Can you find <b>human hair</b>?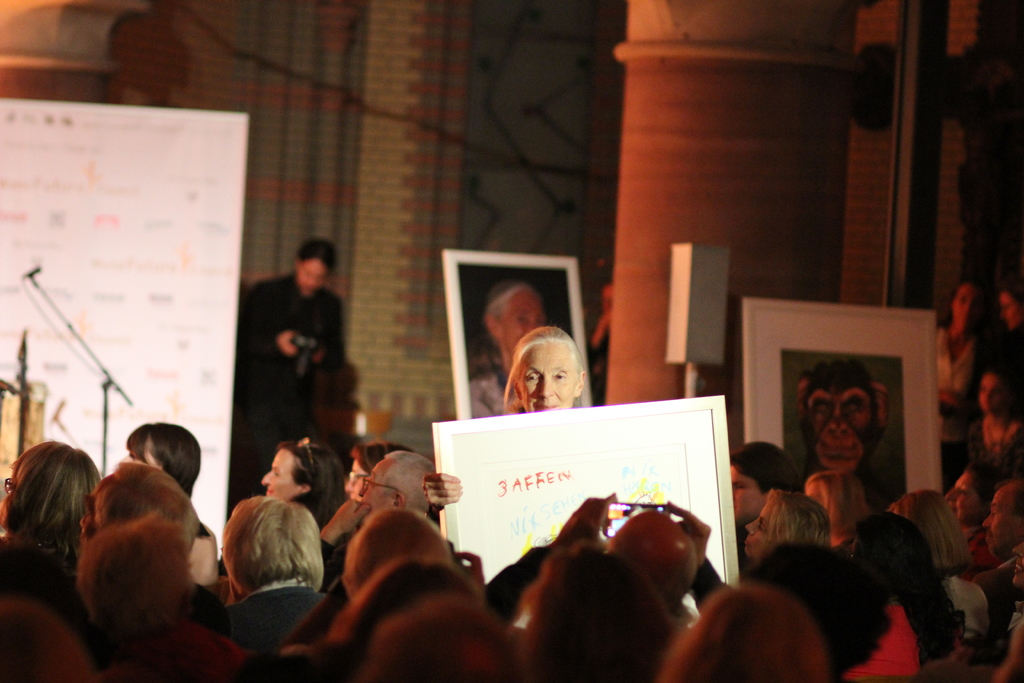
Yes, bounding box: <region>856, 512, 963, 660</region>.
